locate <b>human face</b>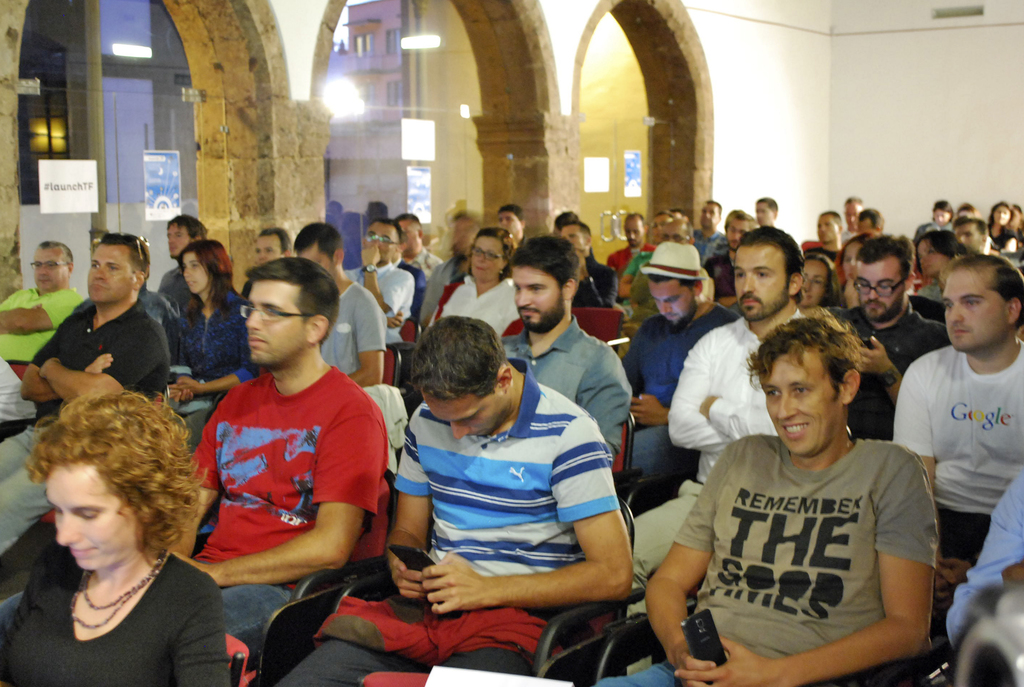
bbox=[733, 246, 791, 319]
